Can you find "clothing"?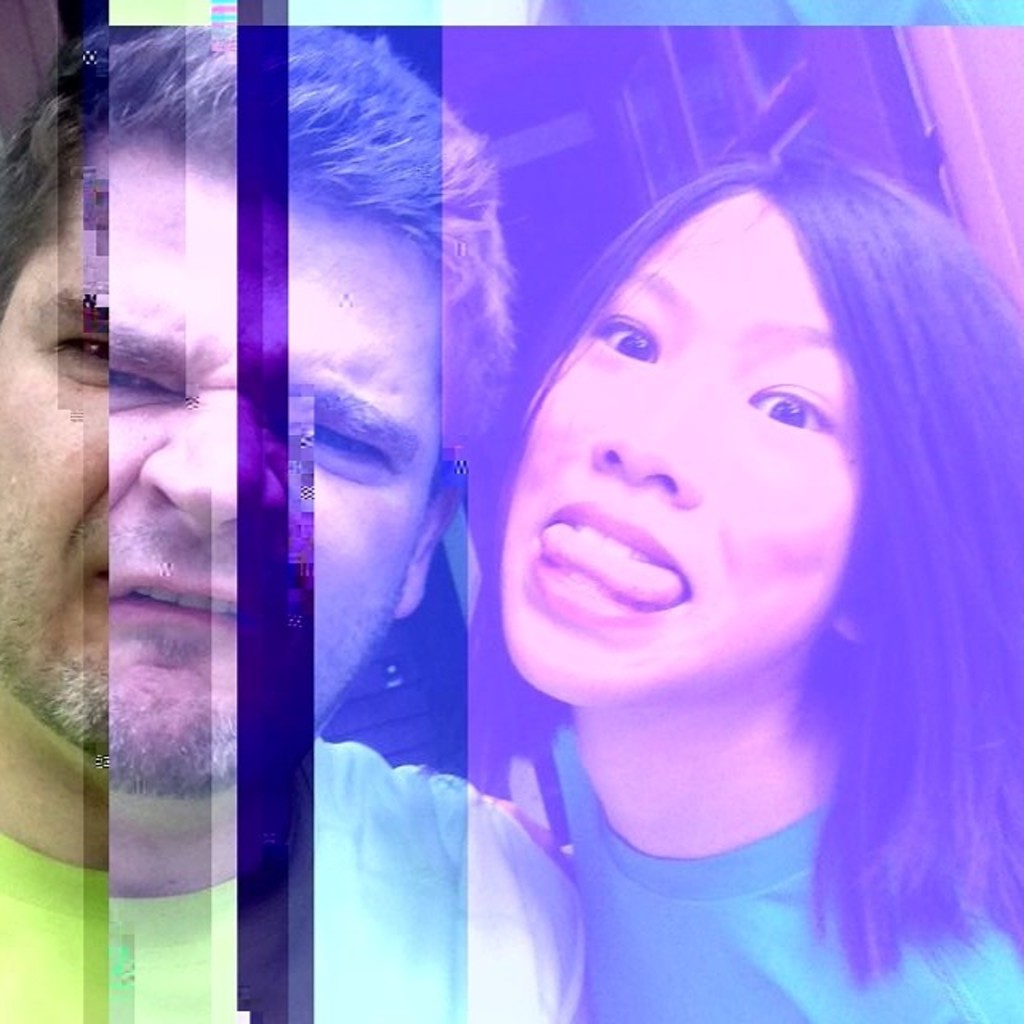
Yes, bounding box: <region>555, 710, 1022, 1022</region>.
